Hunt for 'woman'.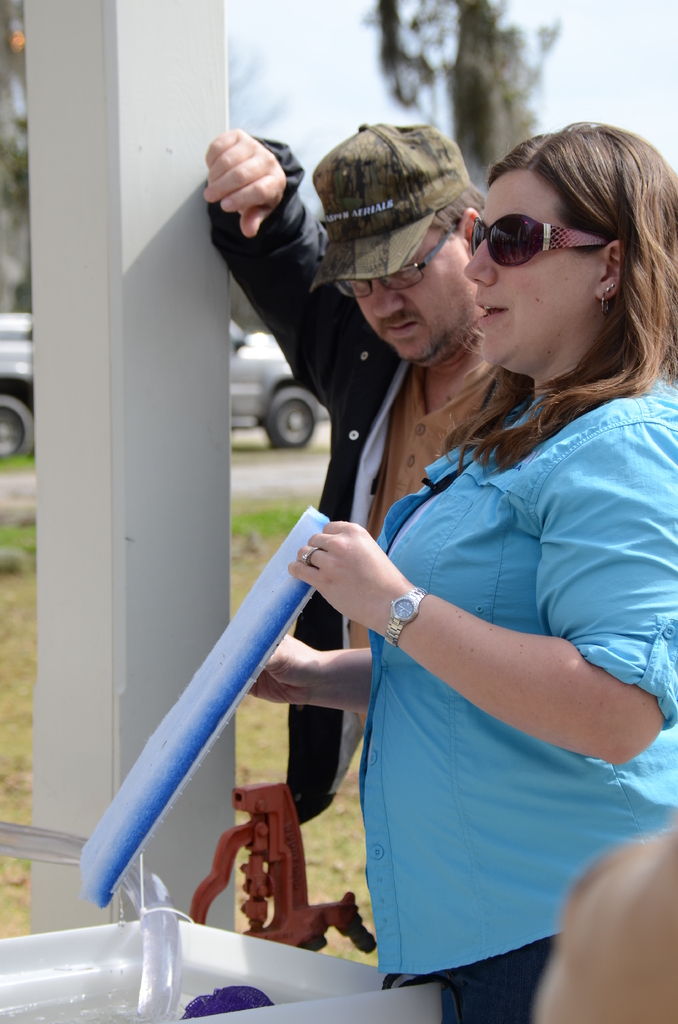
Hunted down at 229,118,611,1023.
